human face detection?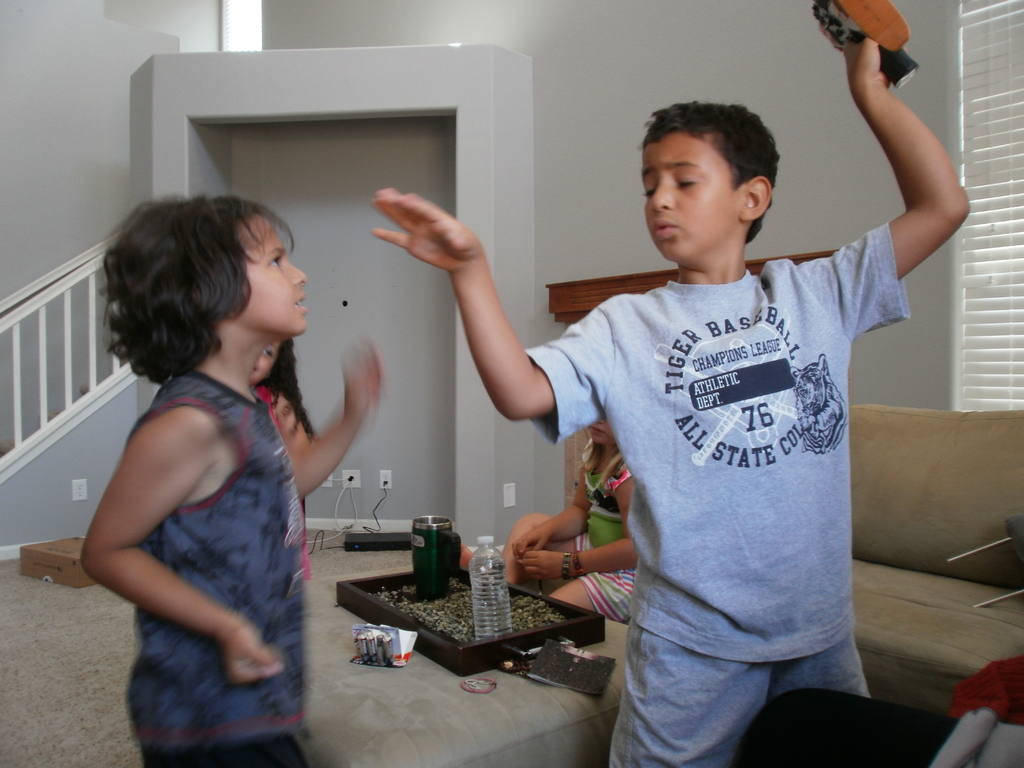
bbox(243, 214, 308, 333)
